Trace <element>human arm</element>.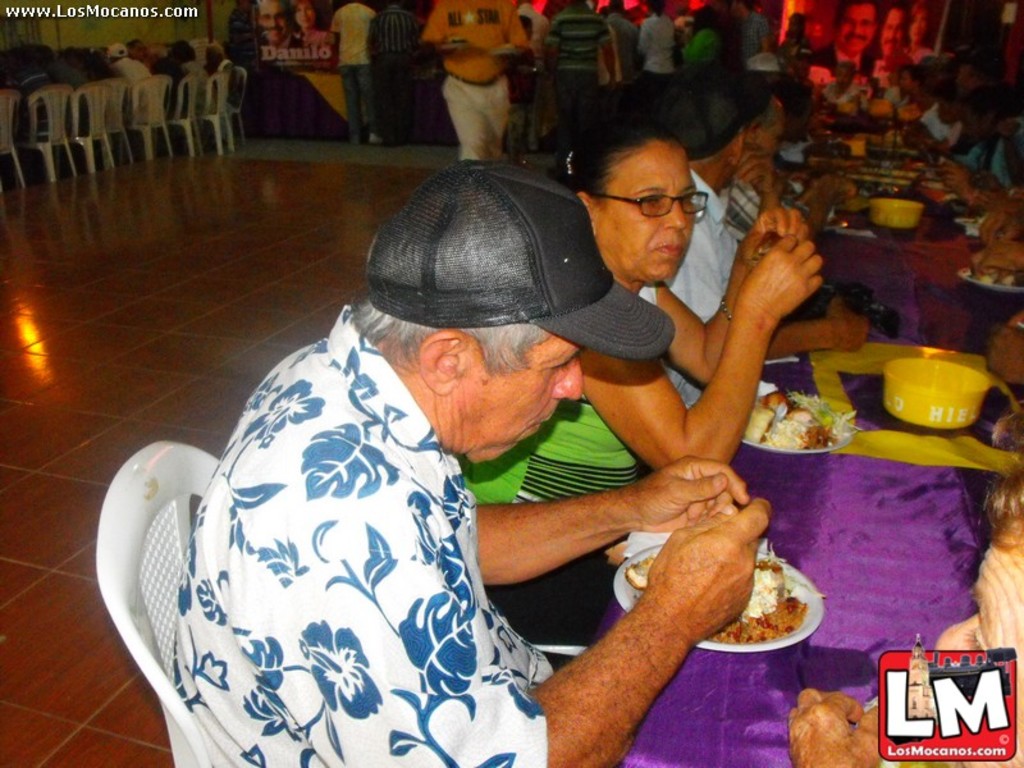
Traced to {"left": 965, "top": 246, "right": 1023, "bottom": 296}.
